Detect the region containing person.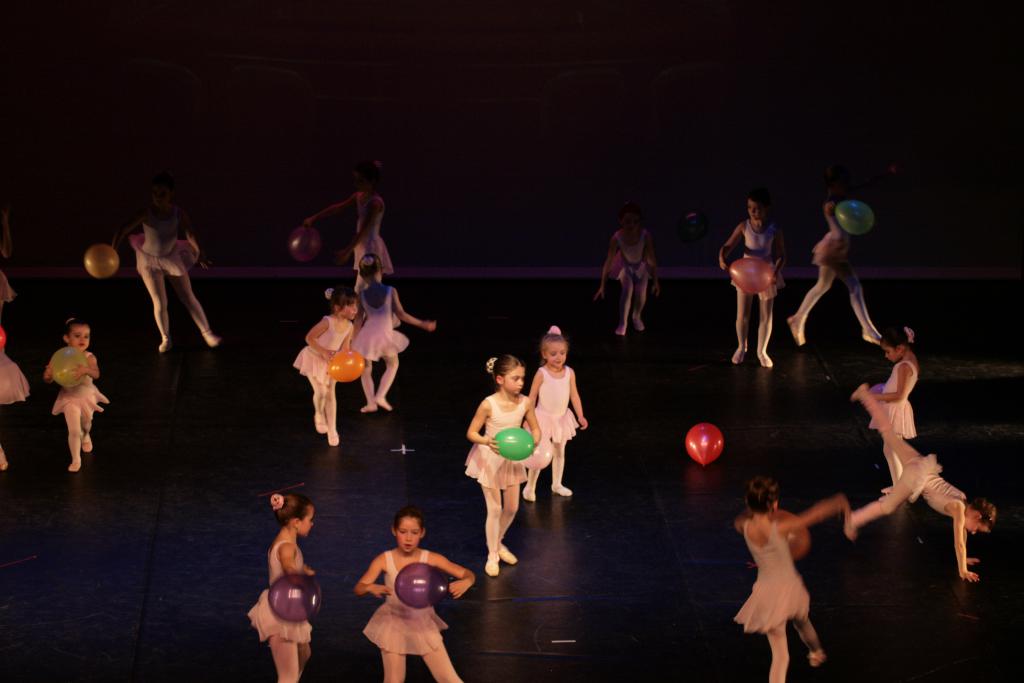
(left=856, top=379, right=1004, bottom=584).
